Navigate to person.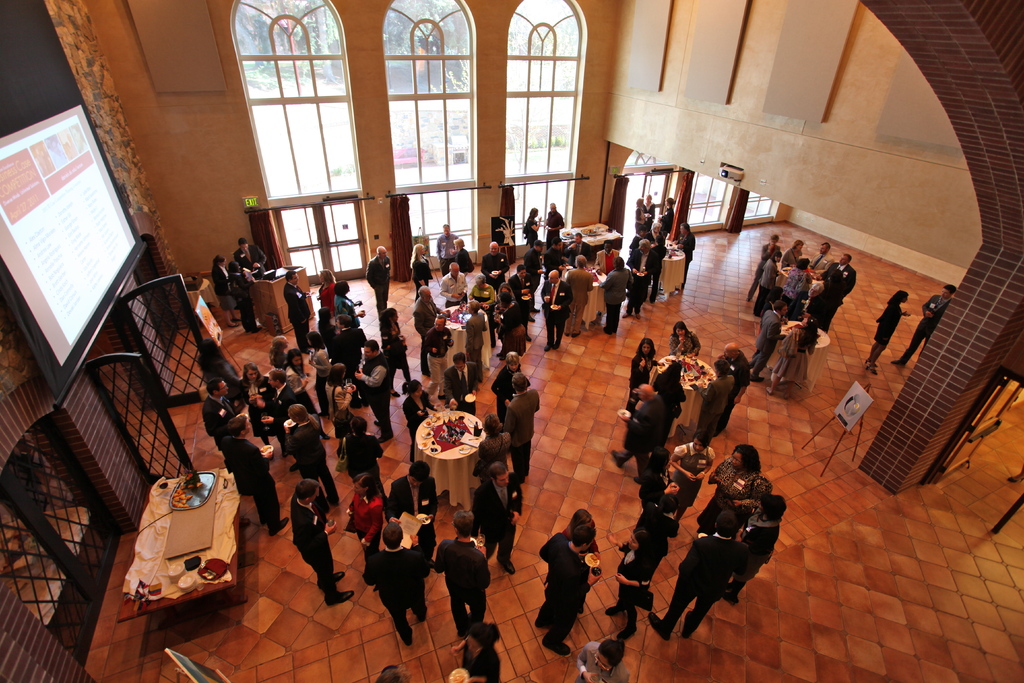
Navigation target: [599,527,655,639].
